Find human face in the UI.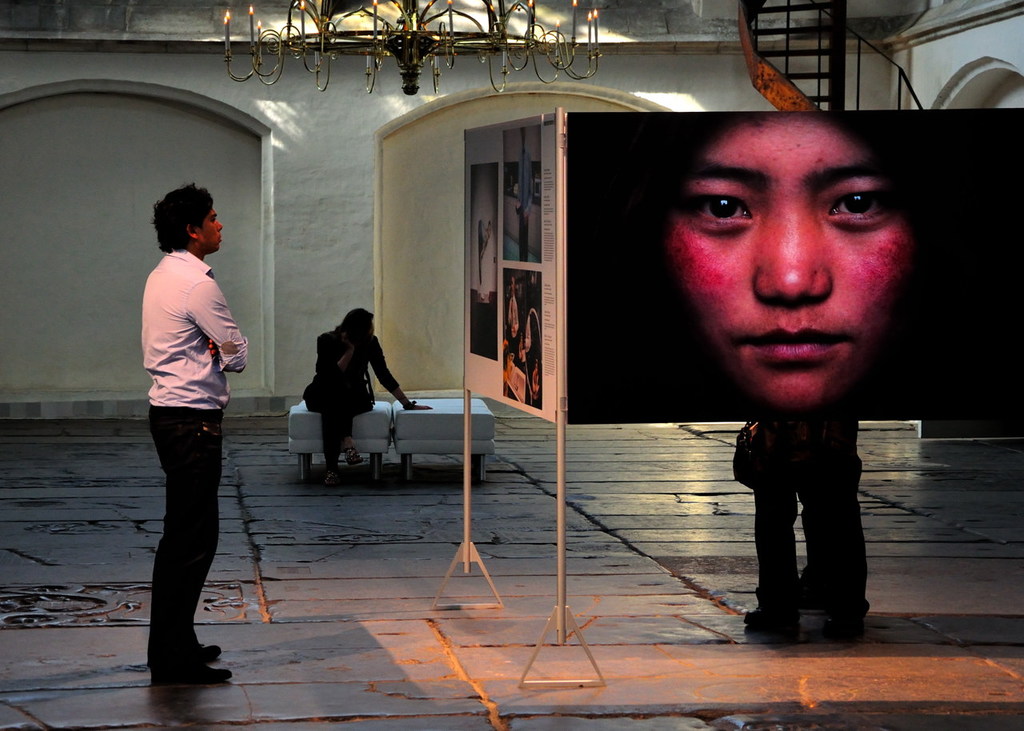
UI element at (x1=666, y1=112, x2=910, y2=414).
